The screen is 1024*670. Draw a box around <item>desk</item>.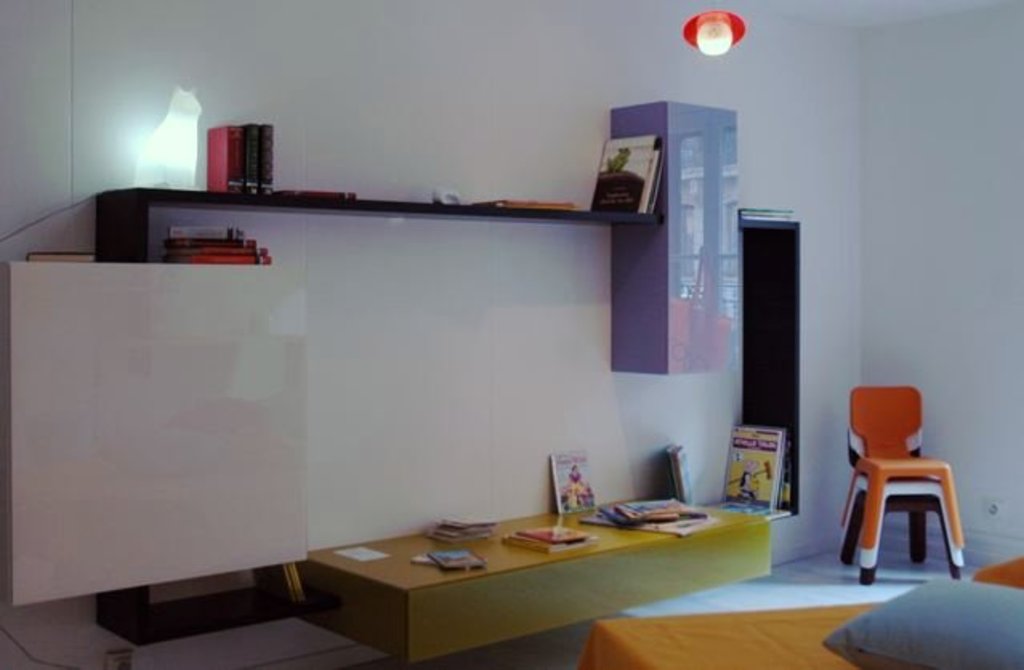
(266,497,811,667).
